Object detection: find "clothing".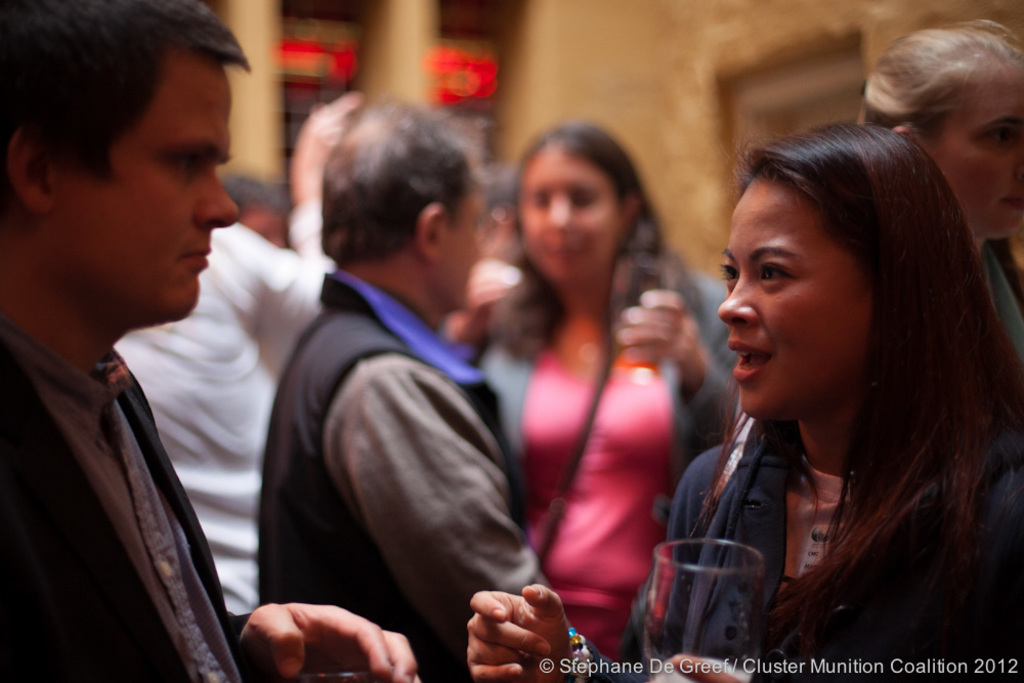
(119, 173, 334, 682).
